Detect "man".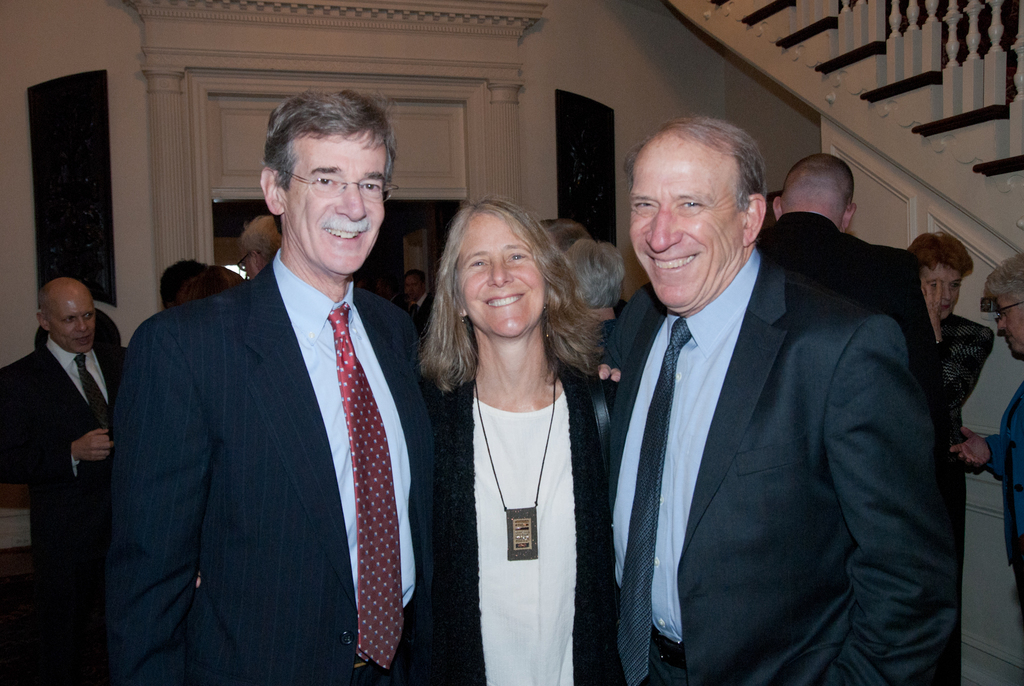
Detected at 0,279,140,685.
